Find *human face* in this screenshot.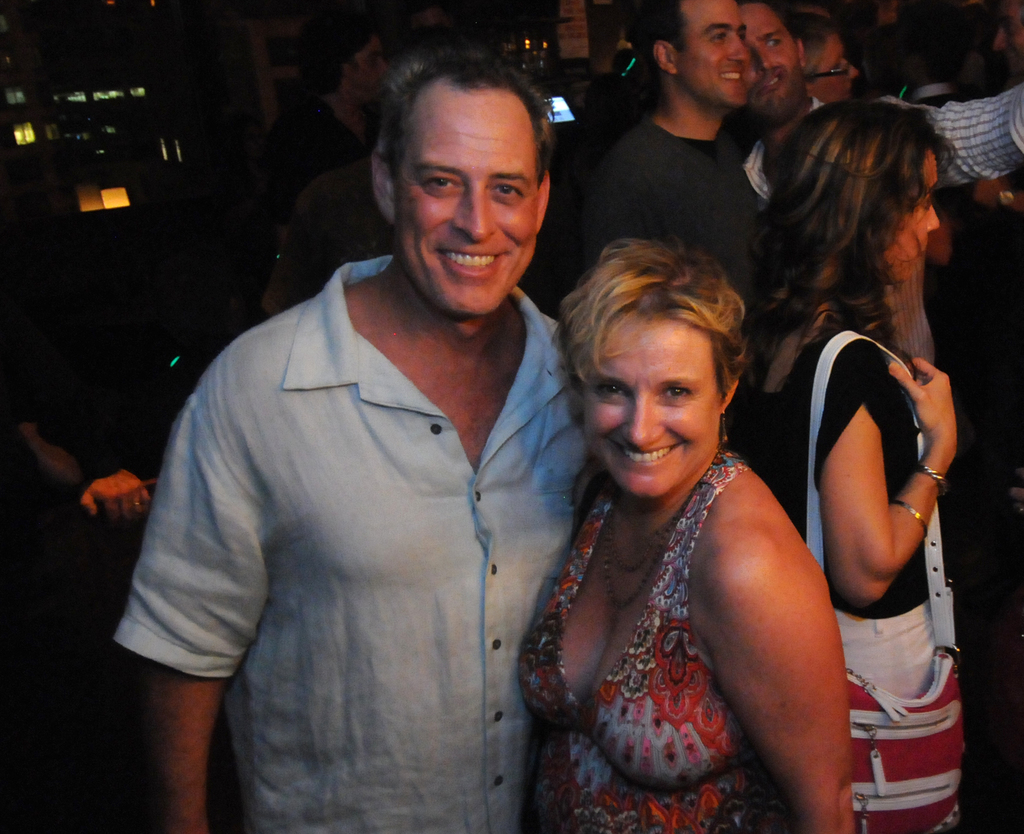
The bounding box for *human face* is (left=804, top=33, right=857, bottom=106).
